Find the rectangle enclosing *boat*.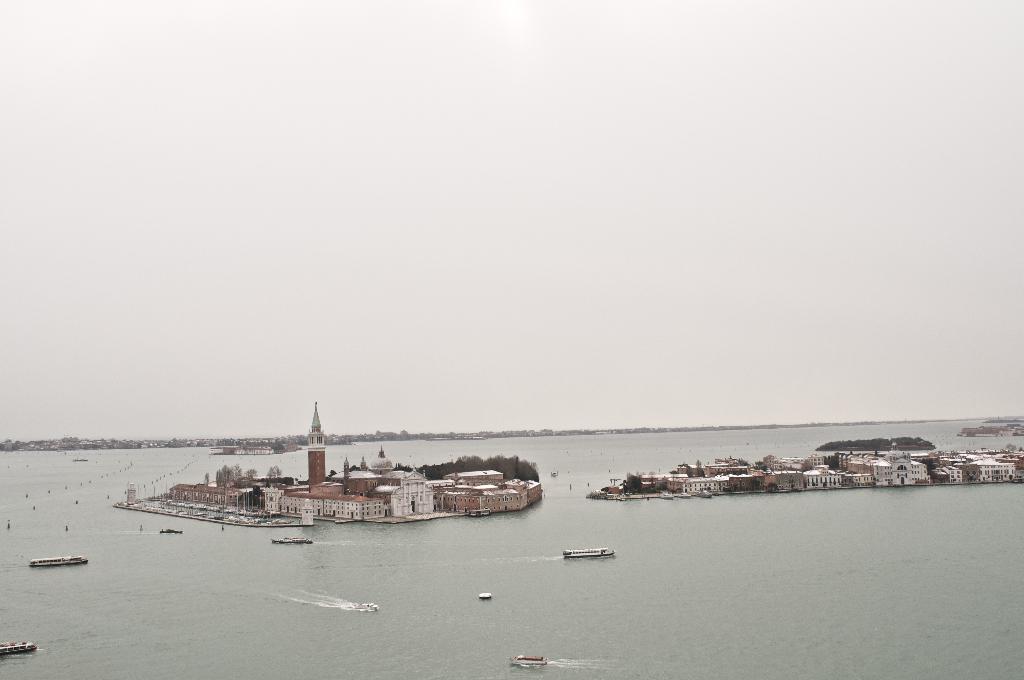
[left=0, top=644, right=37, bottom=657].
